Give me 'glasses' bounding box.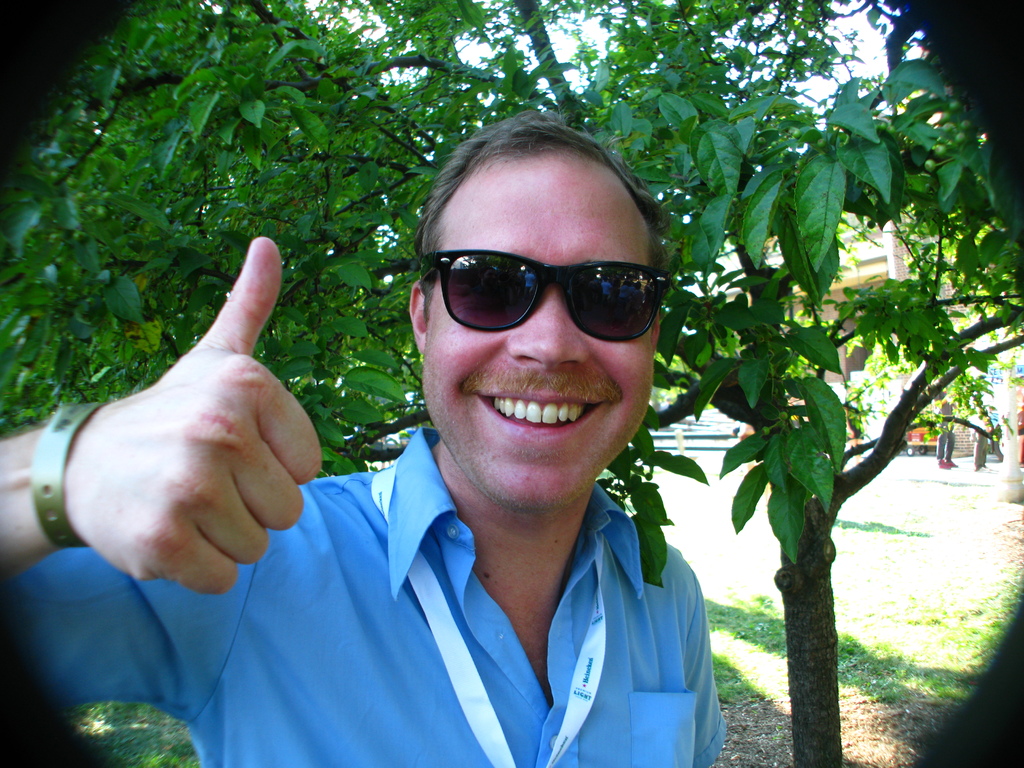
left=419, top=249, right=672, bottom=344.
